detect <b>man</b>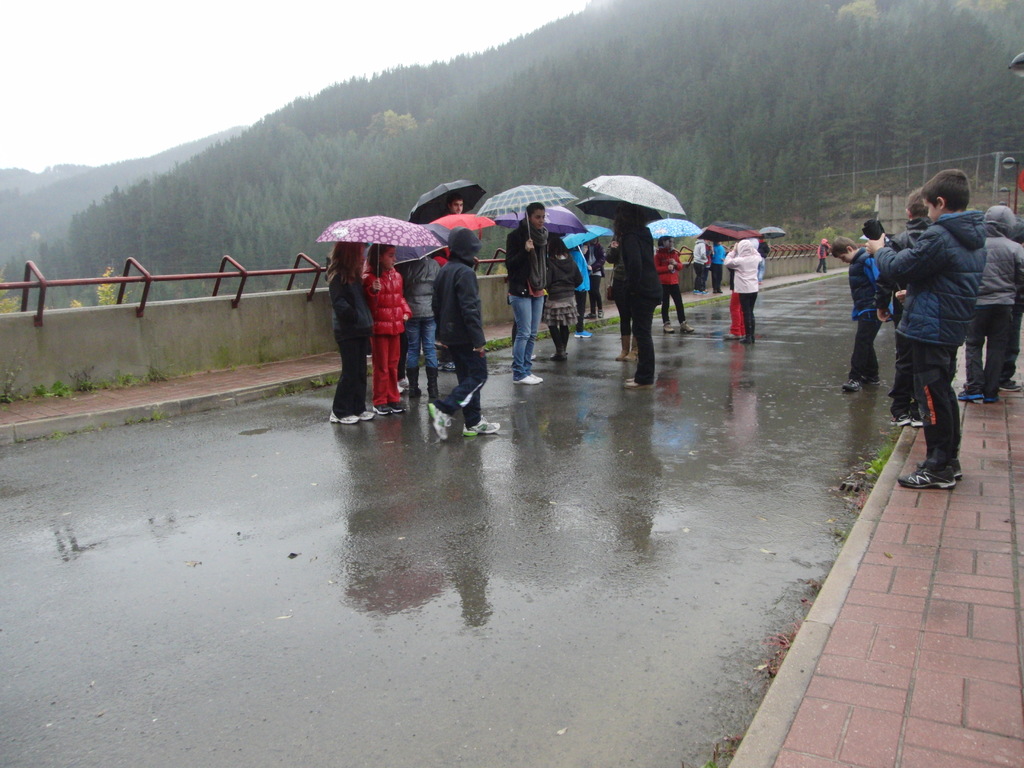
[x1=431, y1=195, x2=481, y2=378]
